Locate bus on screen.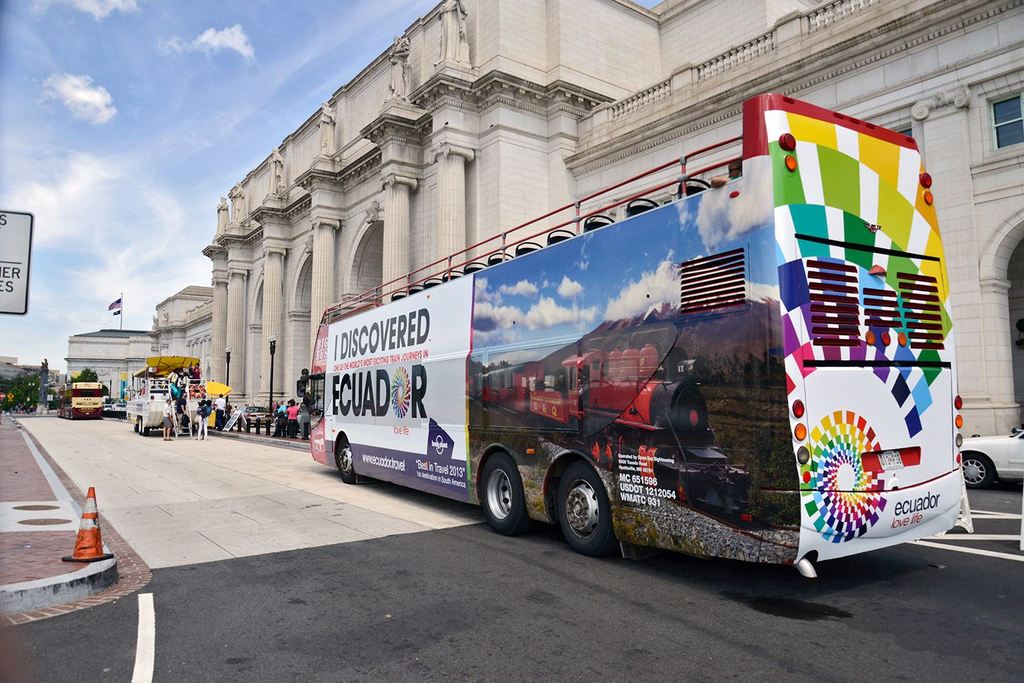
On screen at {"left": 295, "top": 94, "right": 973, "bottom": 575}.
